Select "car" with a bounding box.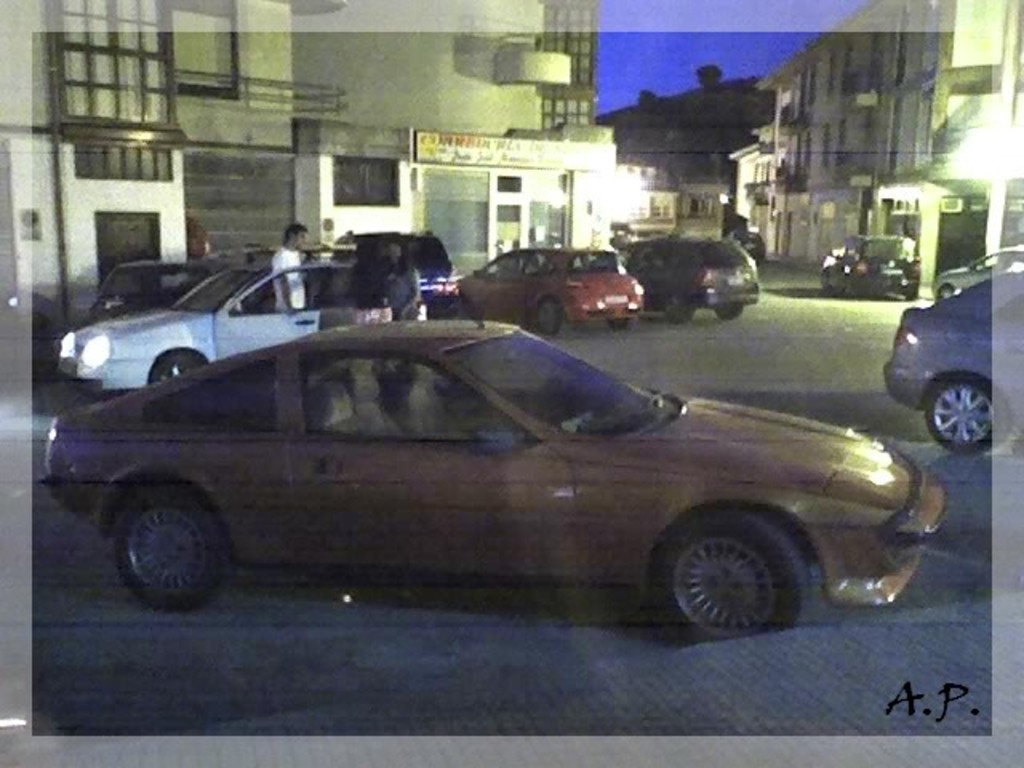
select_region(880, 272, 1022, 461).
